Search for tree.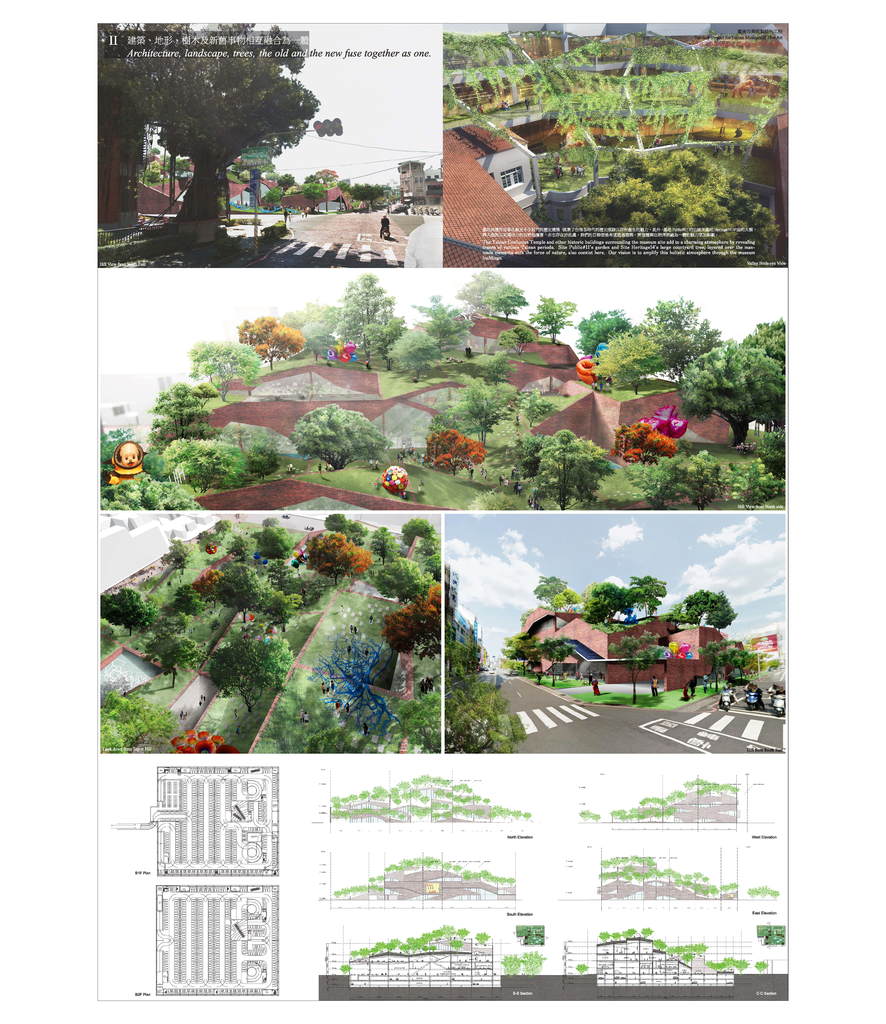
Found at 726, 645, 762, 691.
